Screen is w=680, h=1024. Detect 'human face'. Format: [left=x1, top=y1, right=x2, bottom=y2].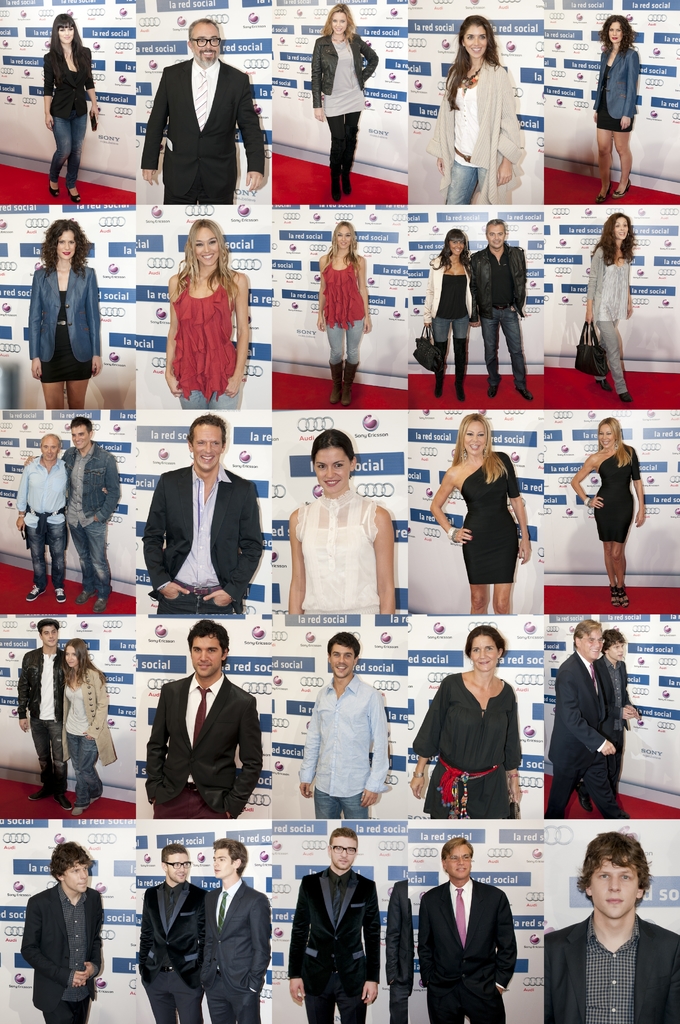
[left=464, top=27, right=493, bottom=60].
